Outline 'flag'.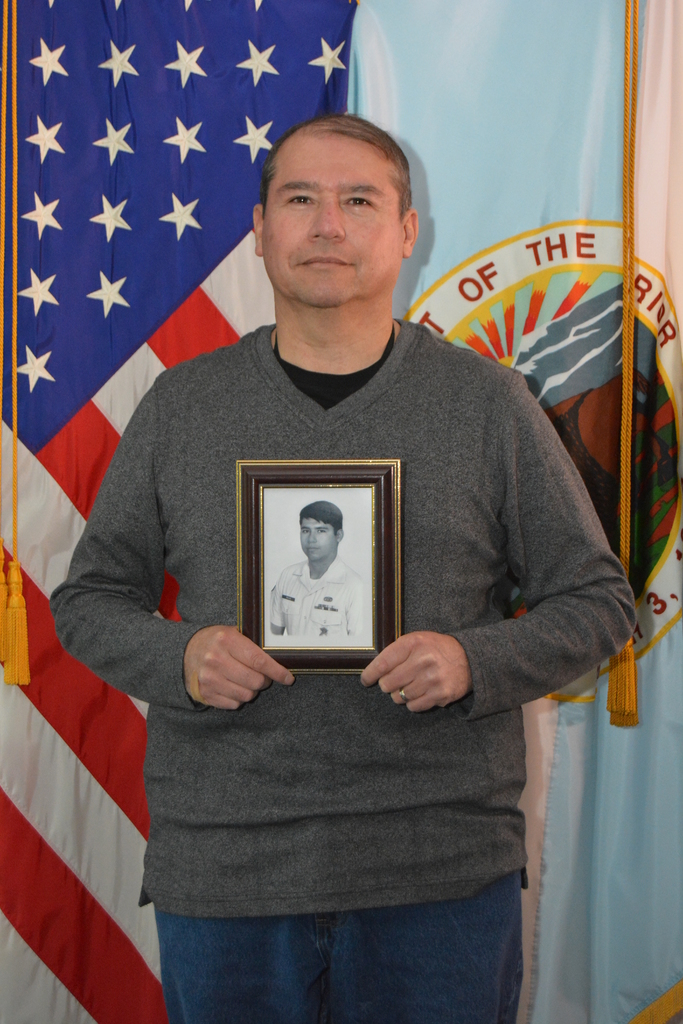
Outline: BBox(0, 0, 682, 1023).
